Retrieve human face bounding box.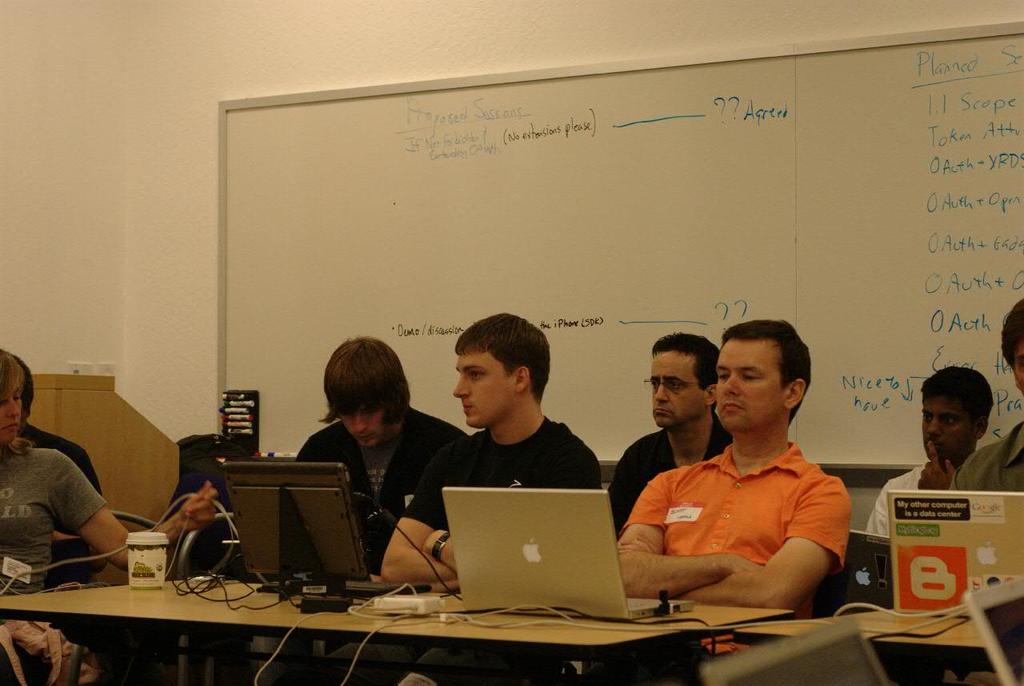
Bounding box: 921 389 974 464.
